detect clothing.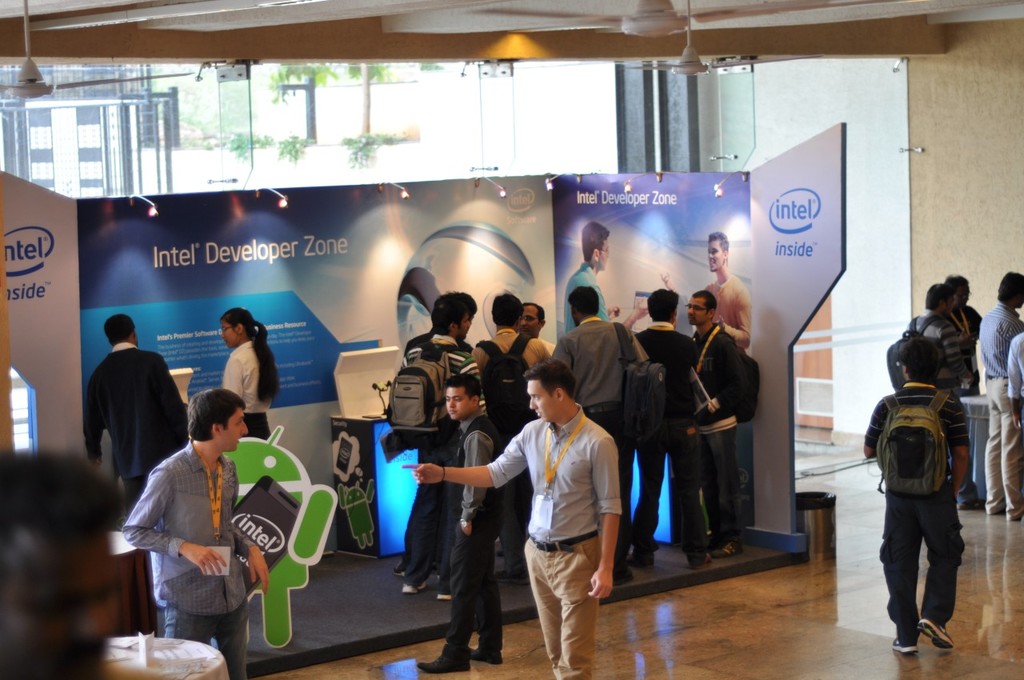
Detected at box(565, 266, 615, 330).
